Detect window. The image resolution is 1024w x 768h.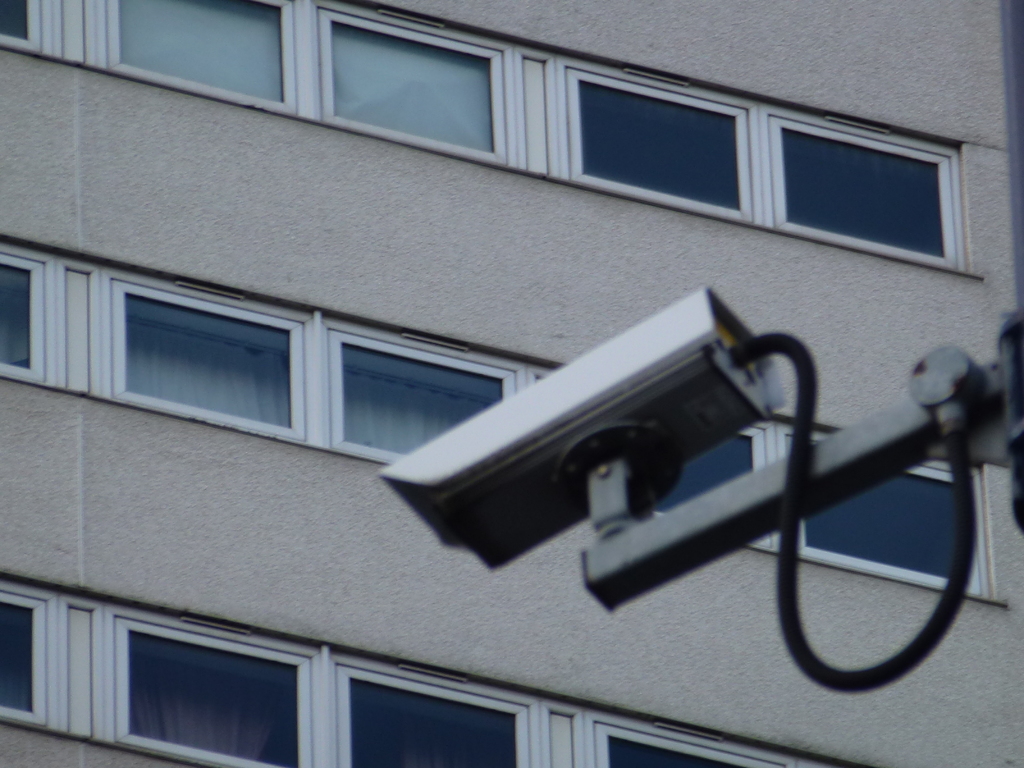
<region>60, 282, 324, 467</region>.
